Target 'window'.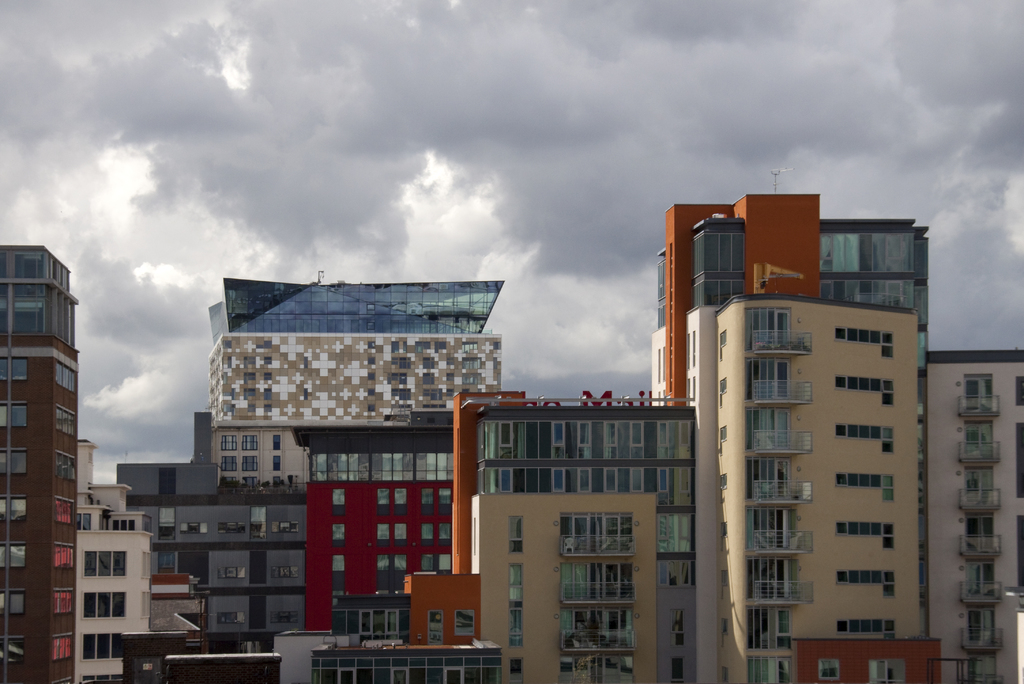
Target region: {"left": 820, "top": 658, "right": 844, "bottom": 680}.
